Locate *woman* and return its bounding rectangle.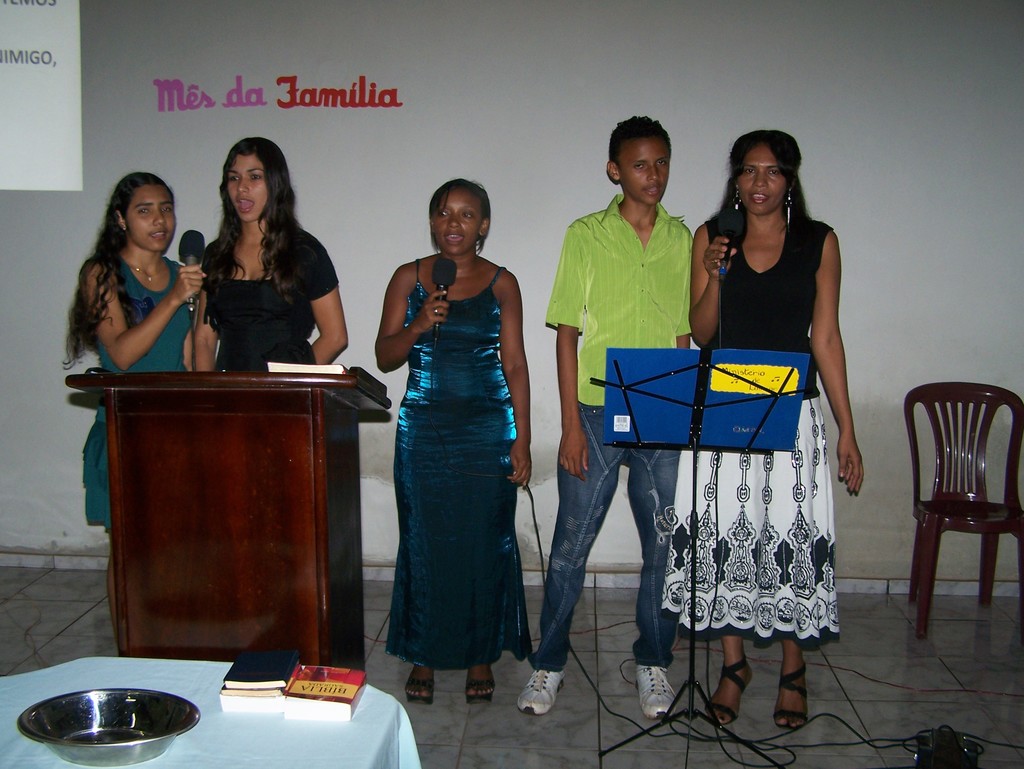
652 127 865 734.
